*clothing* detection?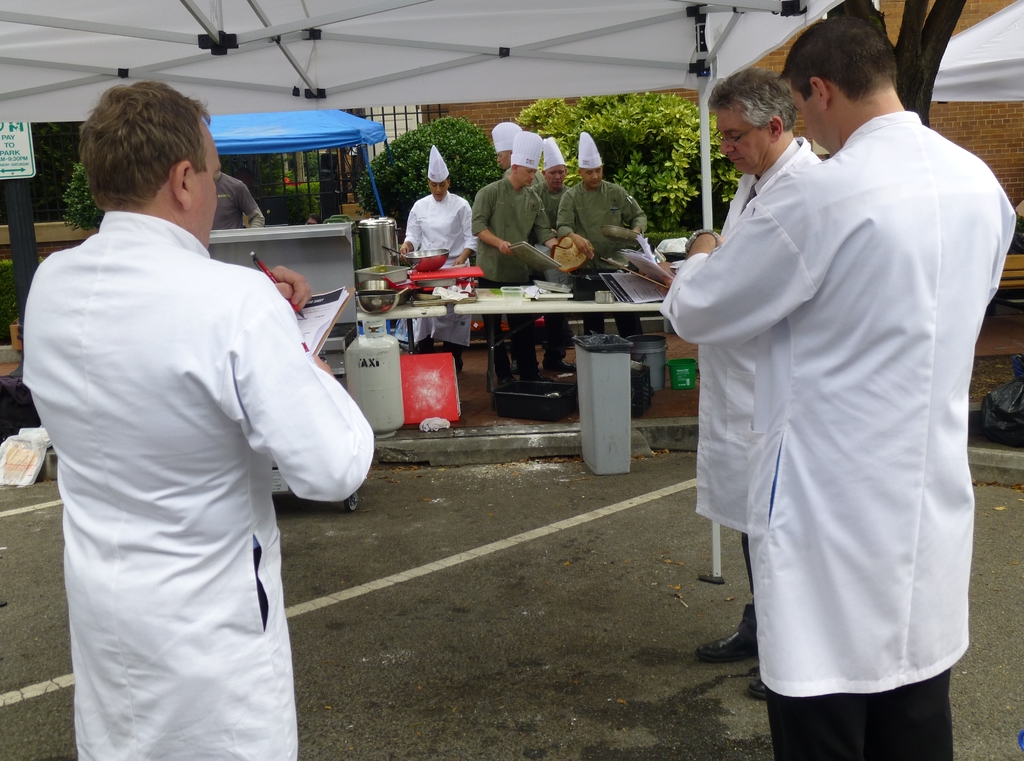
locate(471, 172, 550, 381)
